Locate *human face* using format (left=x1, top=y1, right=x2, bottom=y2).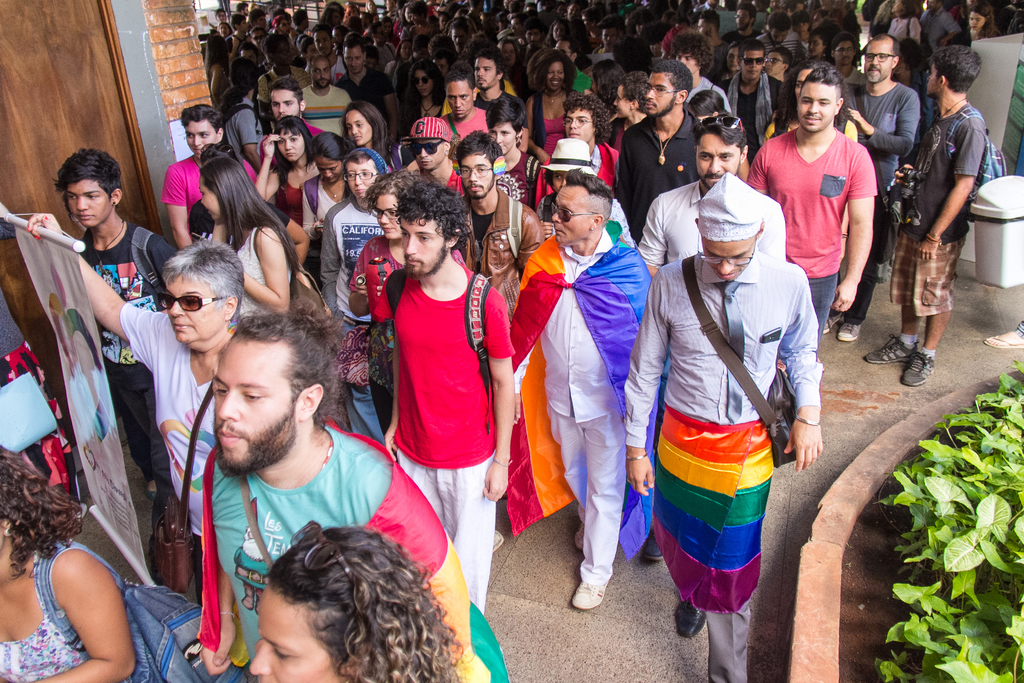
(left=566, top=110, right=594, bottom=142).
